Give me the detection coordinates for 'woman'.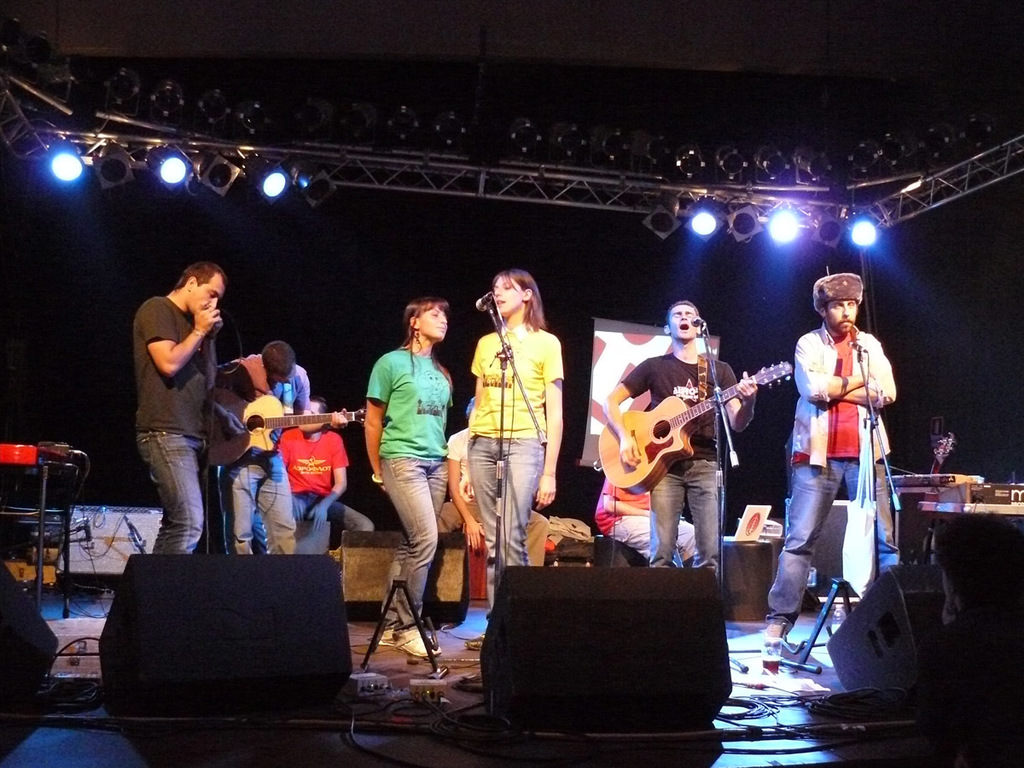
bbox=[458, 269, 570, 594].
